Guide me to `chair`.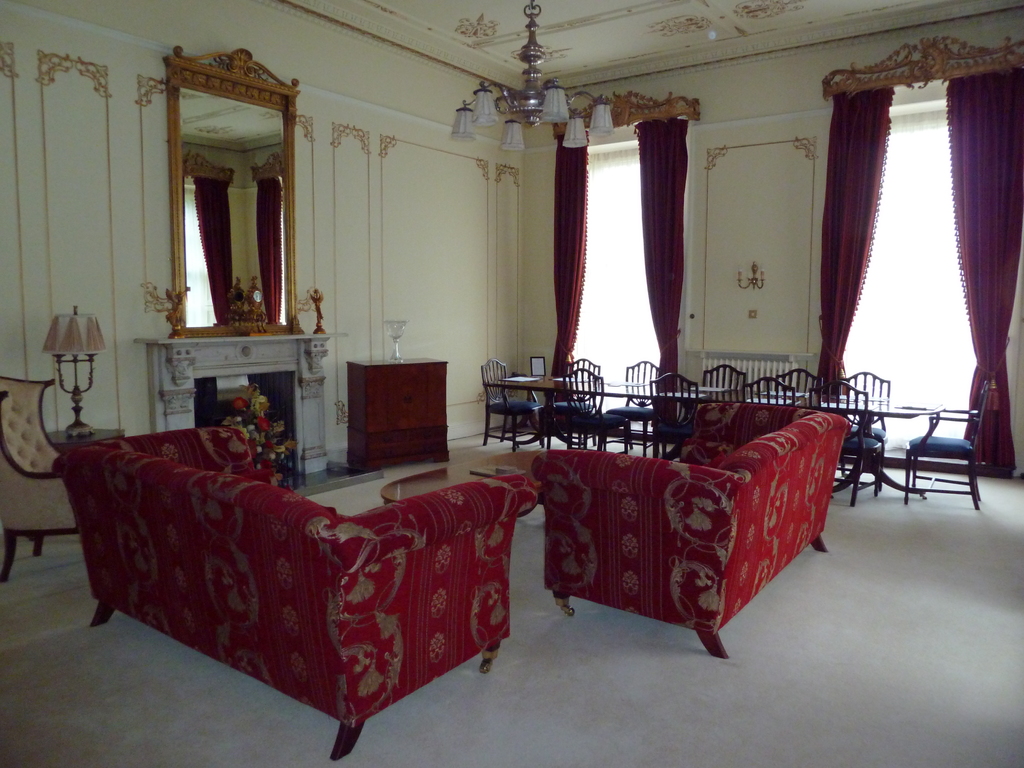
Guidance: 564/369/605/421.
